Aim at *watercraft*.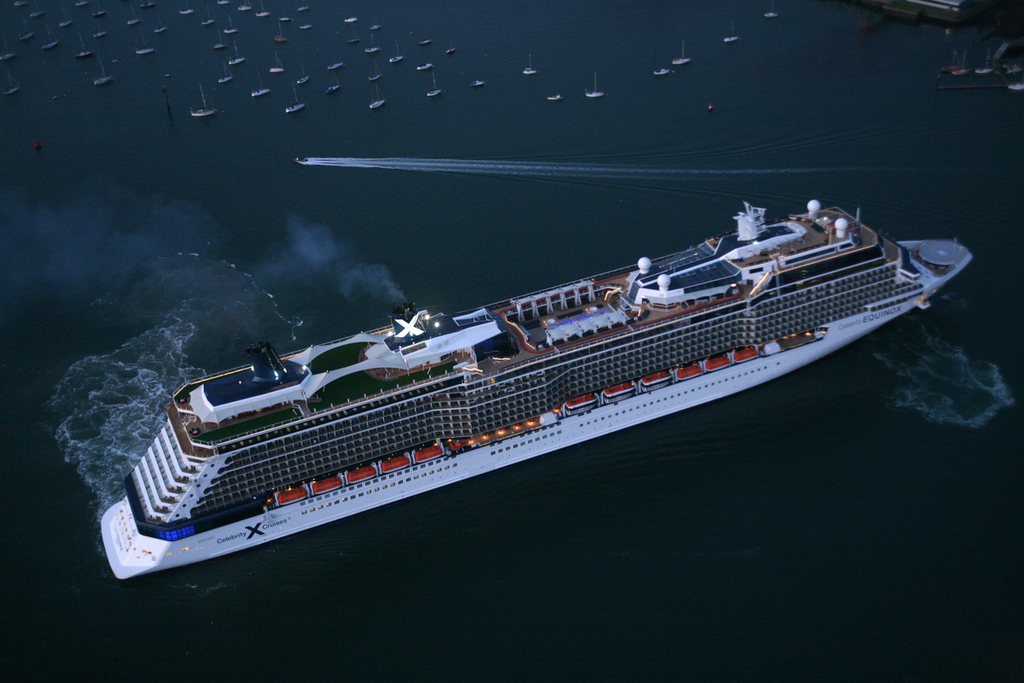
Aimed at detection(44, 24, 59, 49).
